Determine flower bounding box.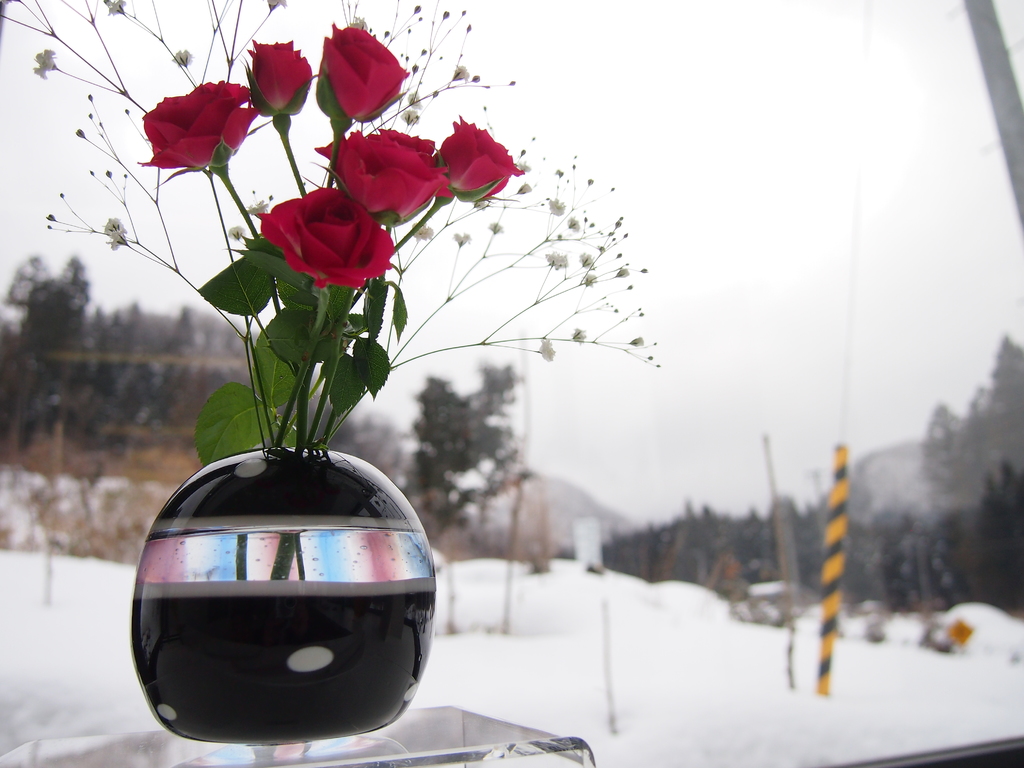
Determined: bbox=[127, 61, 266, 178].
